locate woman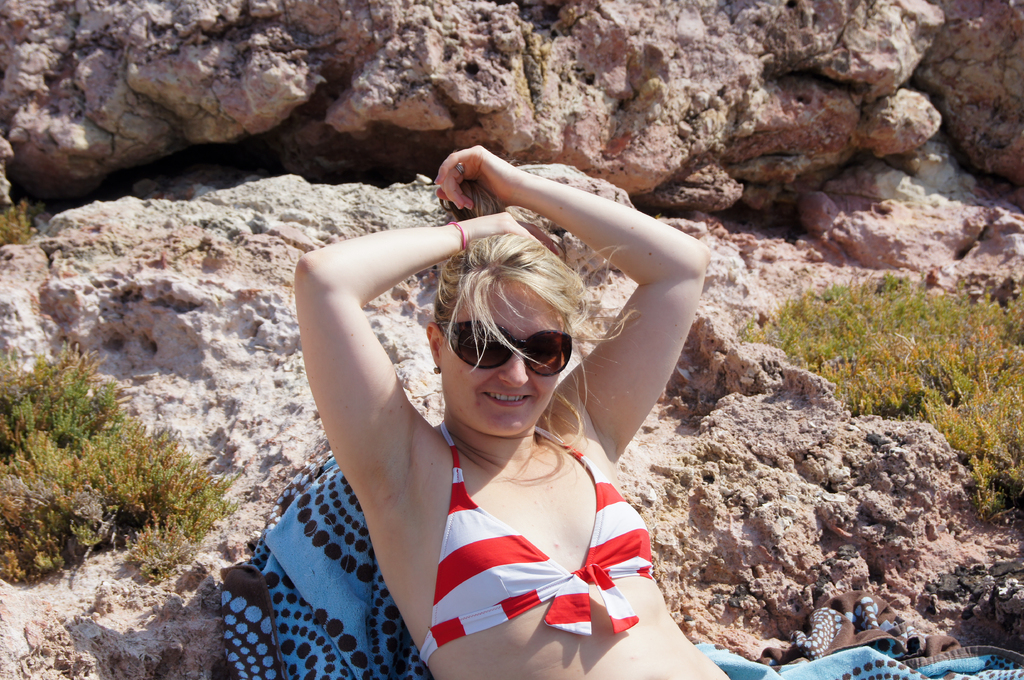
region(288, 146, 726, 679)
